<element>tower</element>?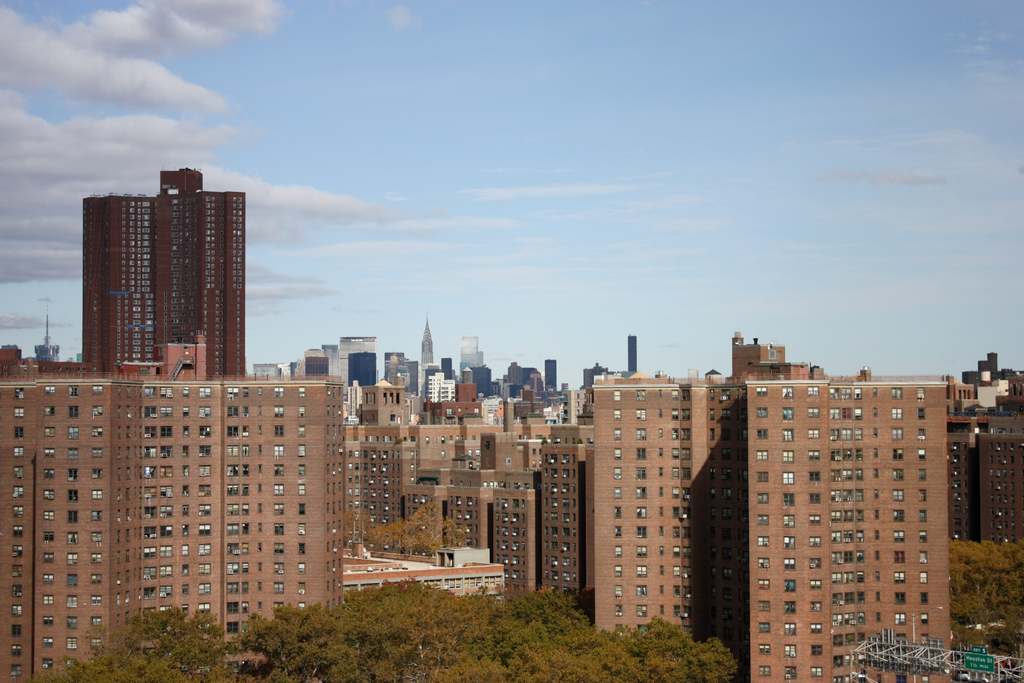
(x1=355, y1=425, x2=403, y2=562)
